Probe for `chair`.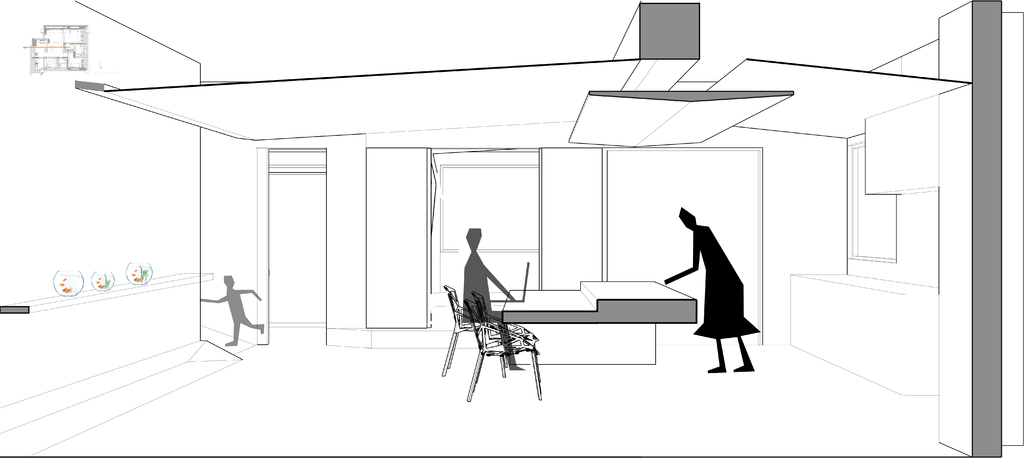
Probe result: box(464, 299, 541, 402).
